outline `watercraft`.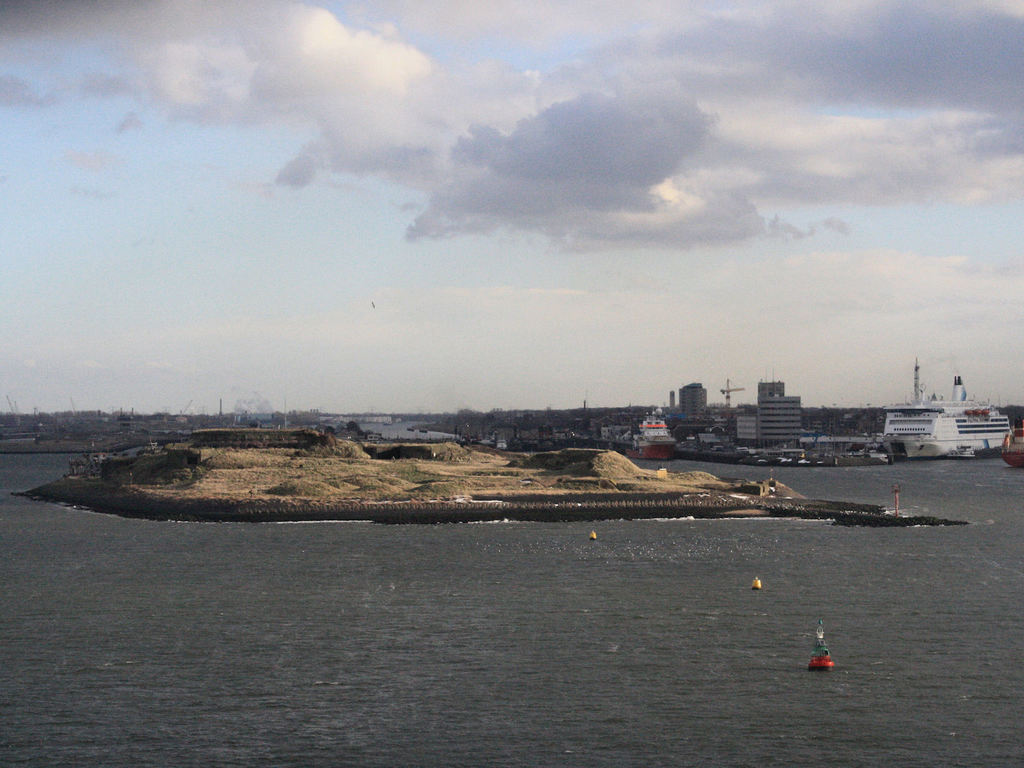
Outline: Rect(878, 382, 1004, 461).
